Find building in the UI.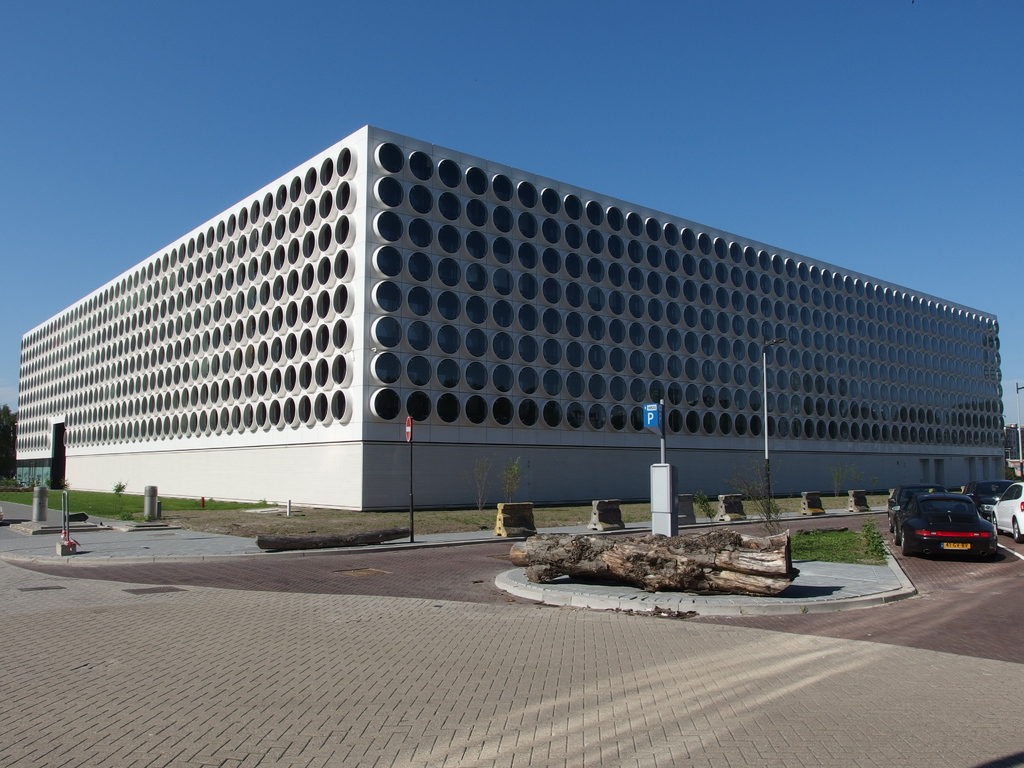
UI element at l=13, t=124, r=1007, b=512.
